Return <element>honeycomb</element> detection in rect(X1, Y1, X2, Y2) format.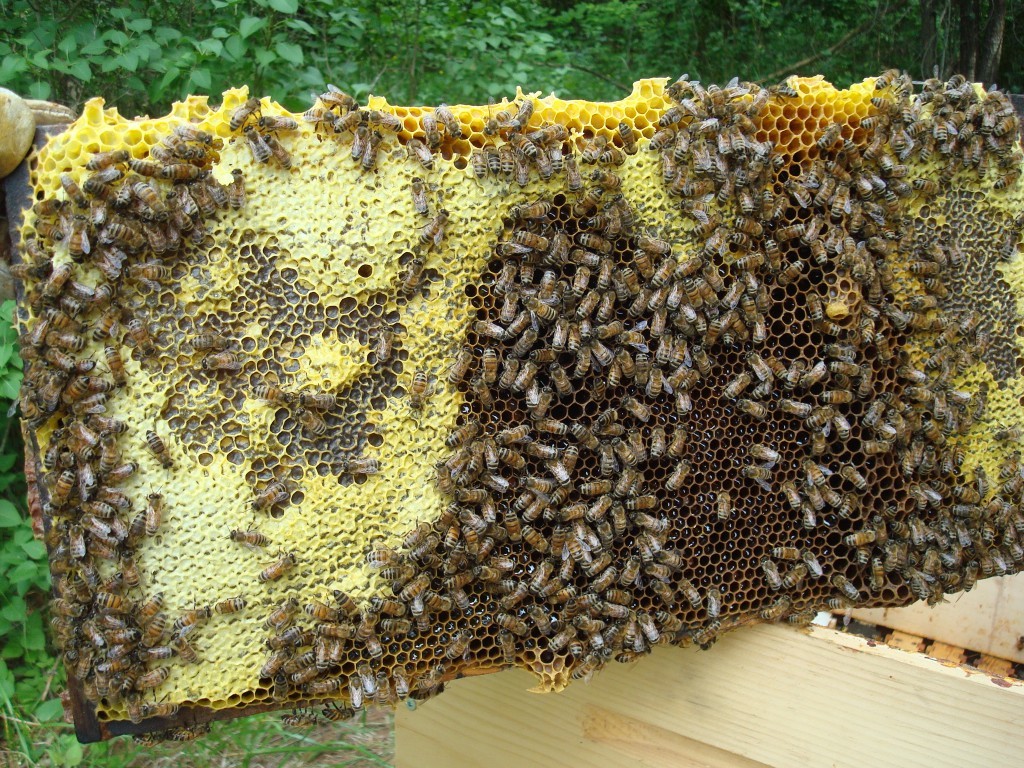
rect(25, 71, 1023, 743).
